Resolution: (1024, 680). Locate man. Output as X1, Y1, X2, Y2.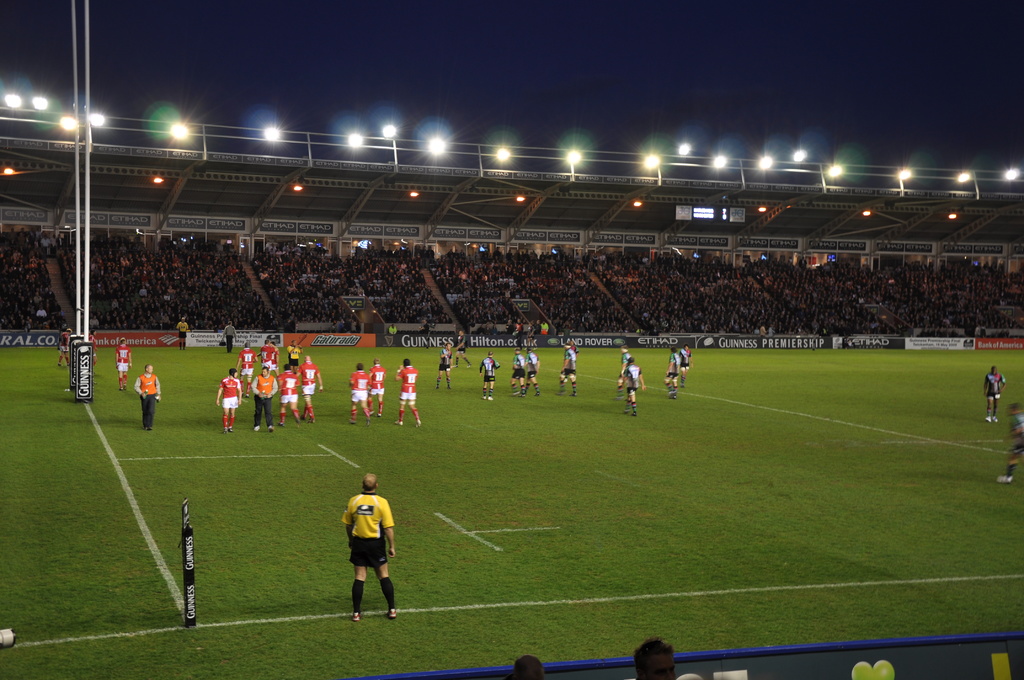
556, 342, 577, 394.
